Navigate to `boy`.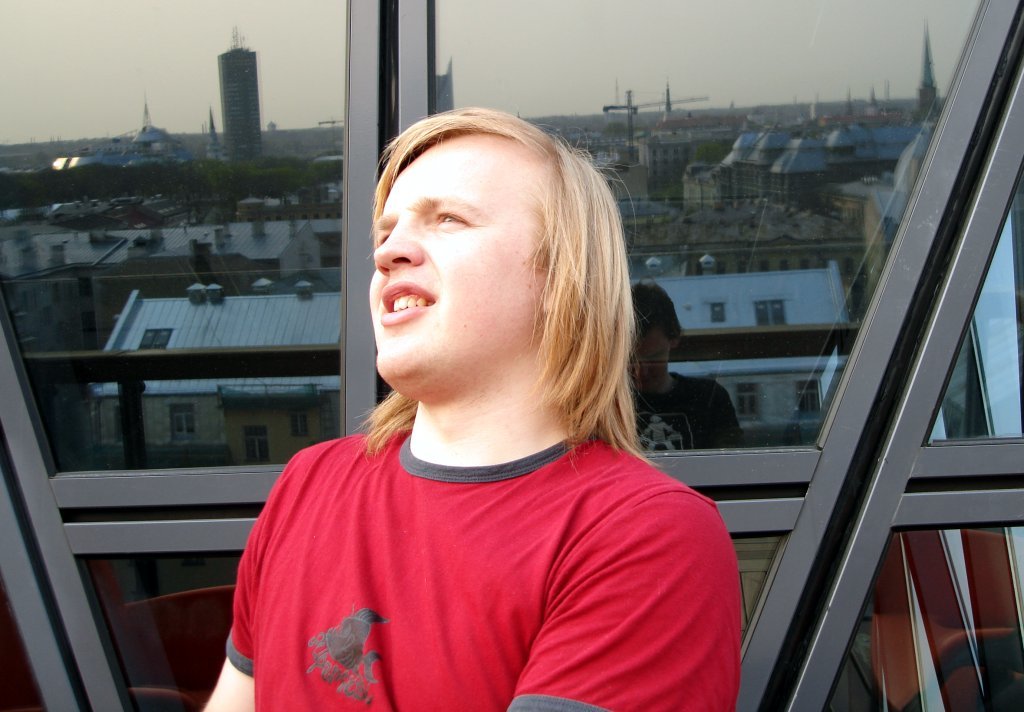
Navigation target: 247 91 703 700.
